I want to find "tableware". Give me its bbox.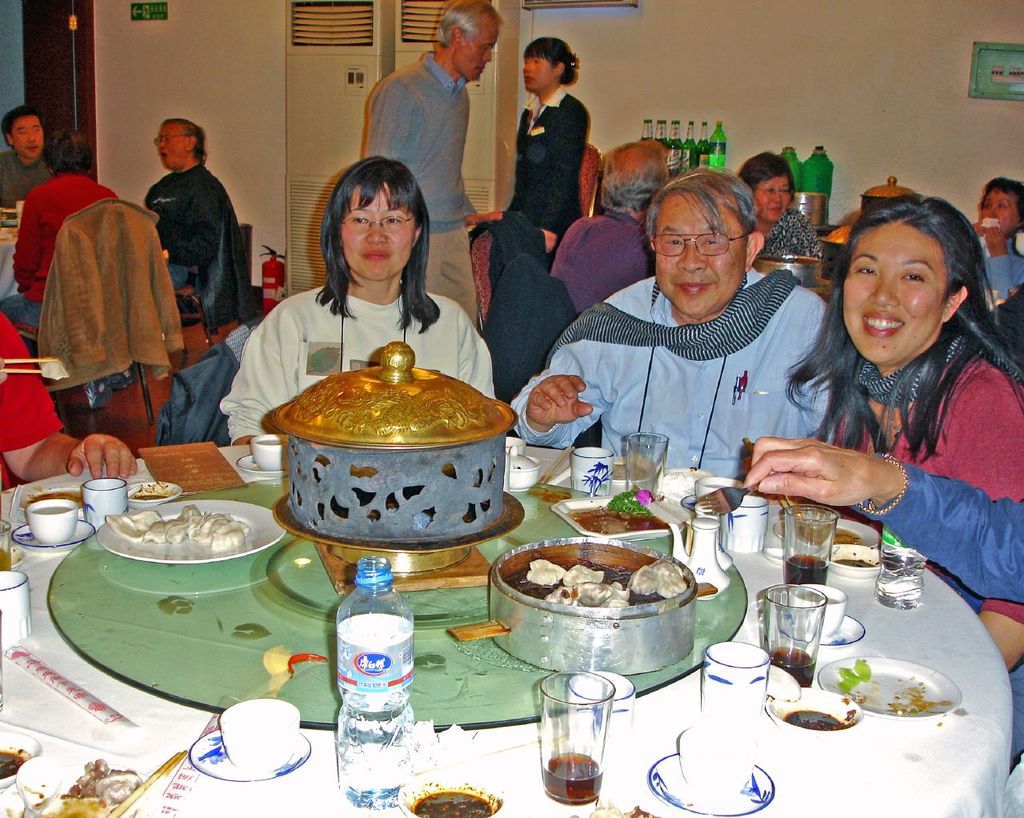
754/254/818/290.
